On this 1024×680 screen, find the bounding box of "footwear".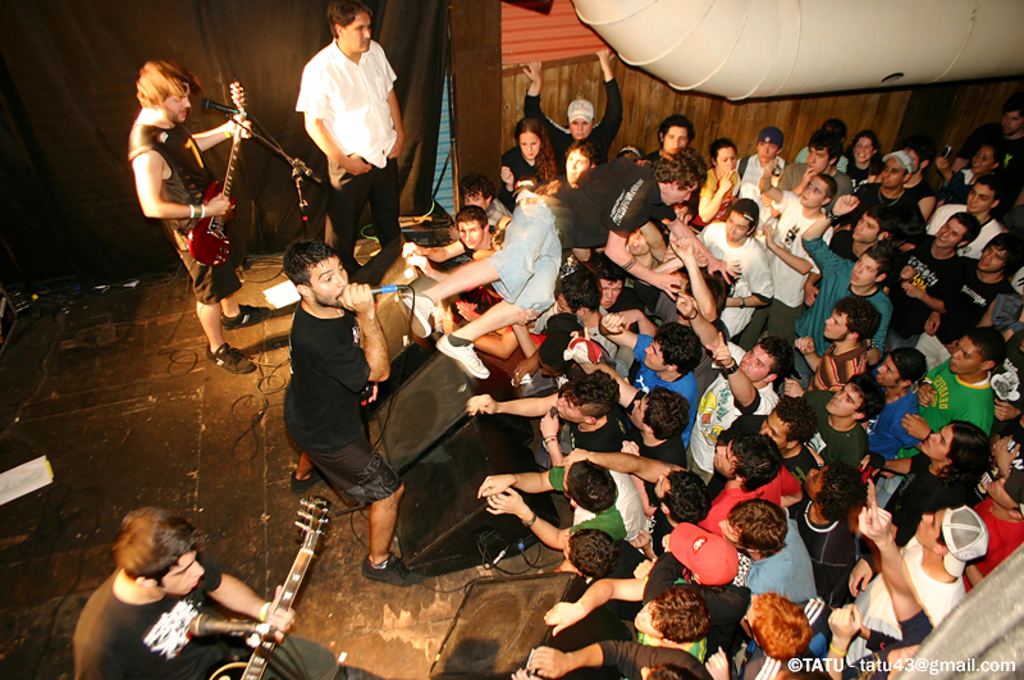
Bounding box: locate(360, 551, 426, 585).
